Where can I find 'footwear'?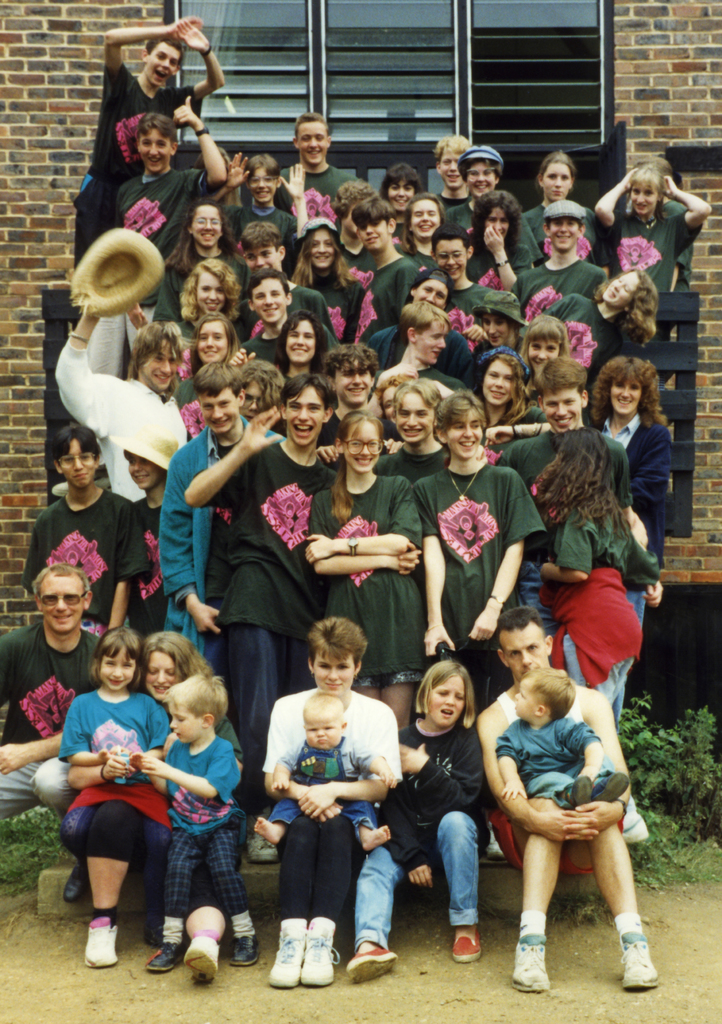
You can find it at <box>83,917,120,970</box>.
